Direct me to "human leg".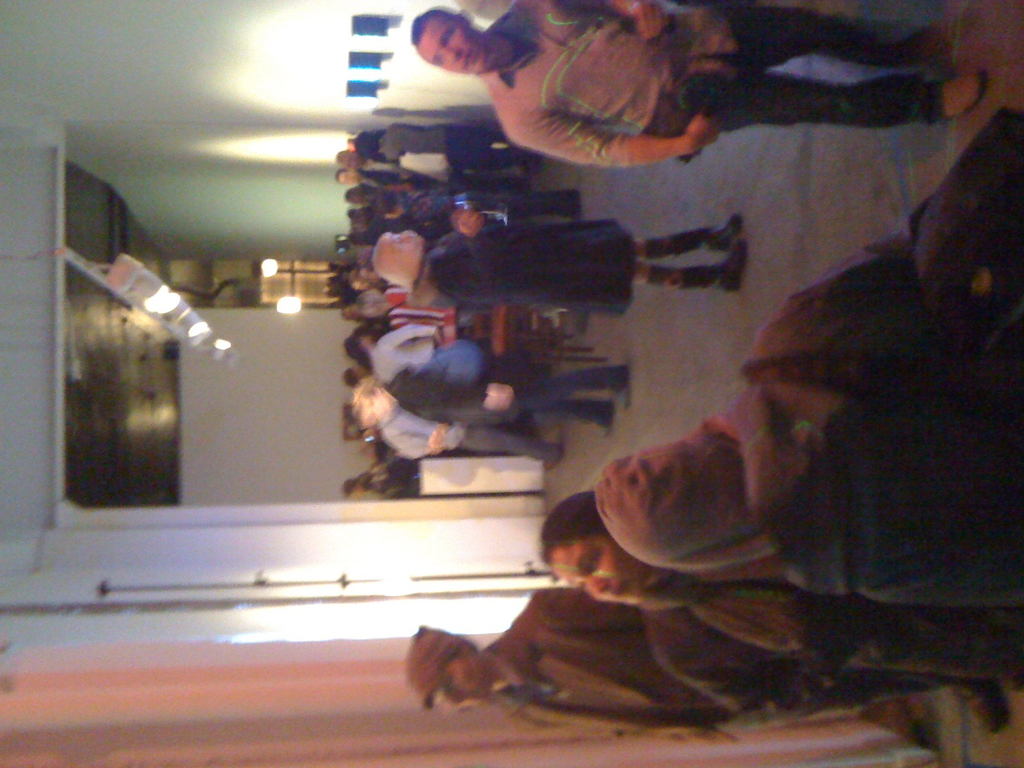
Direction: [left=530, top=365, right=633, bottom=399].
